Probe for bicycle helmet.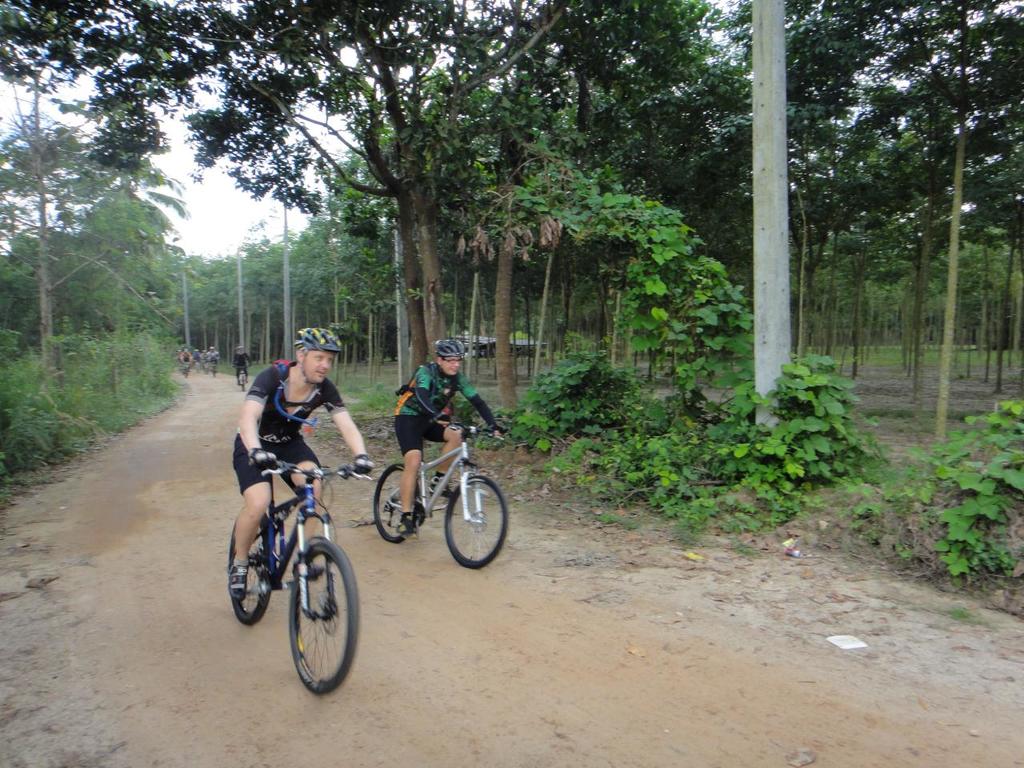
Probe result: Rect(433, 332, 465, 364).
